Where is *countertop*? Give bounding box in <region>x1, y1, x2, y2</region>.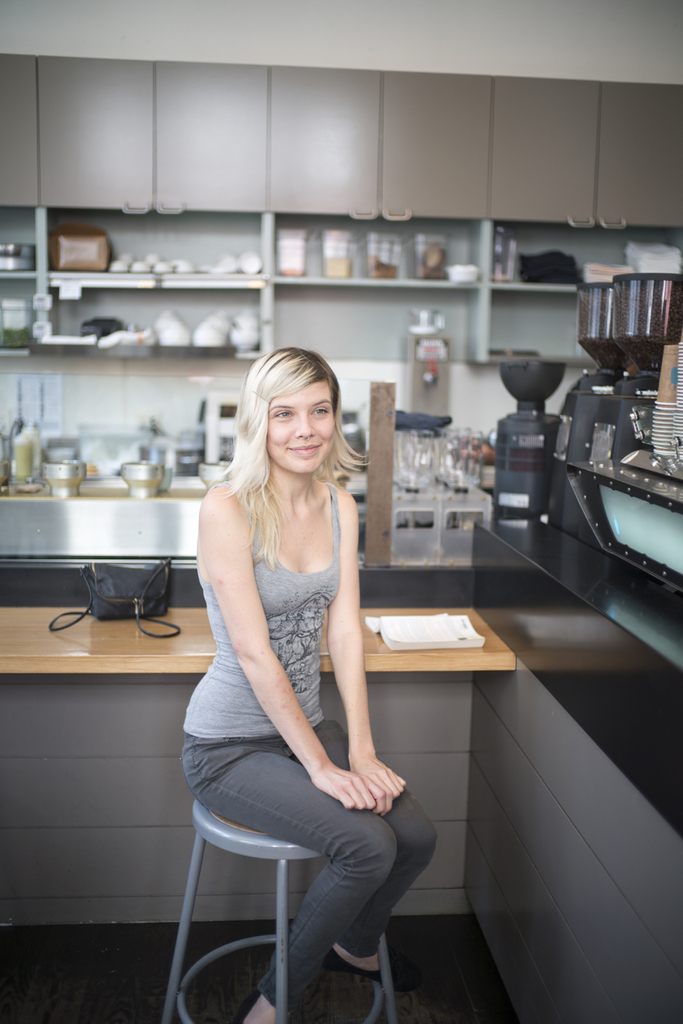
<region>0, 446, 508, 566</region>.
